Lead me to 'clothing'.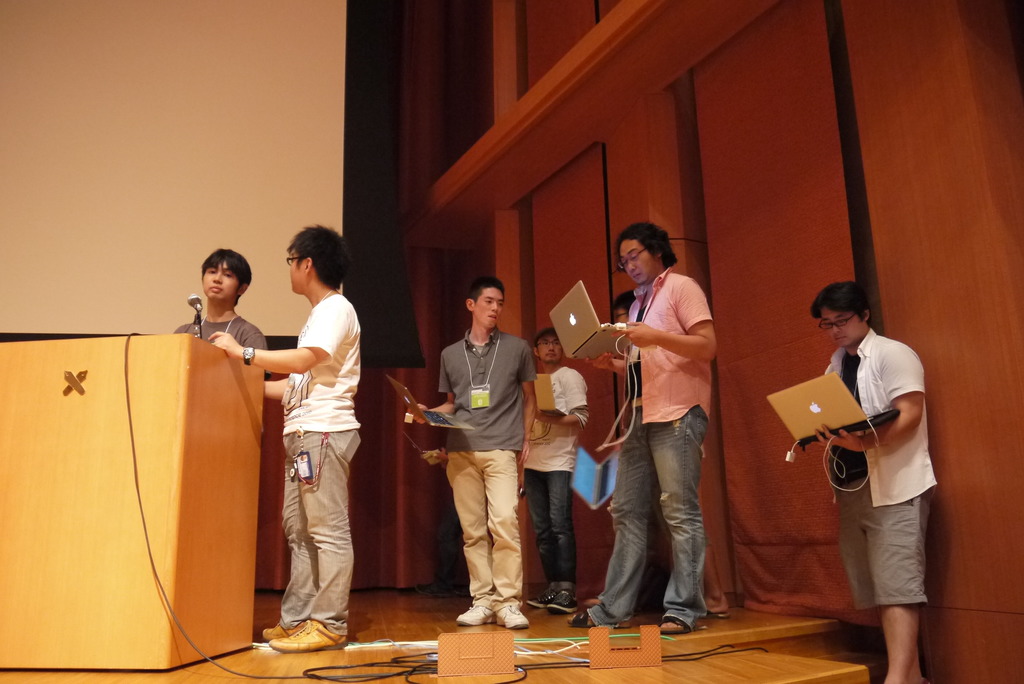
Lead to BBox(282, 291, 364, 635).
